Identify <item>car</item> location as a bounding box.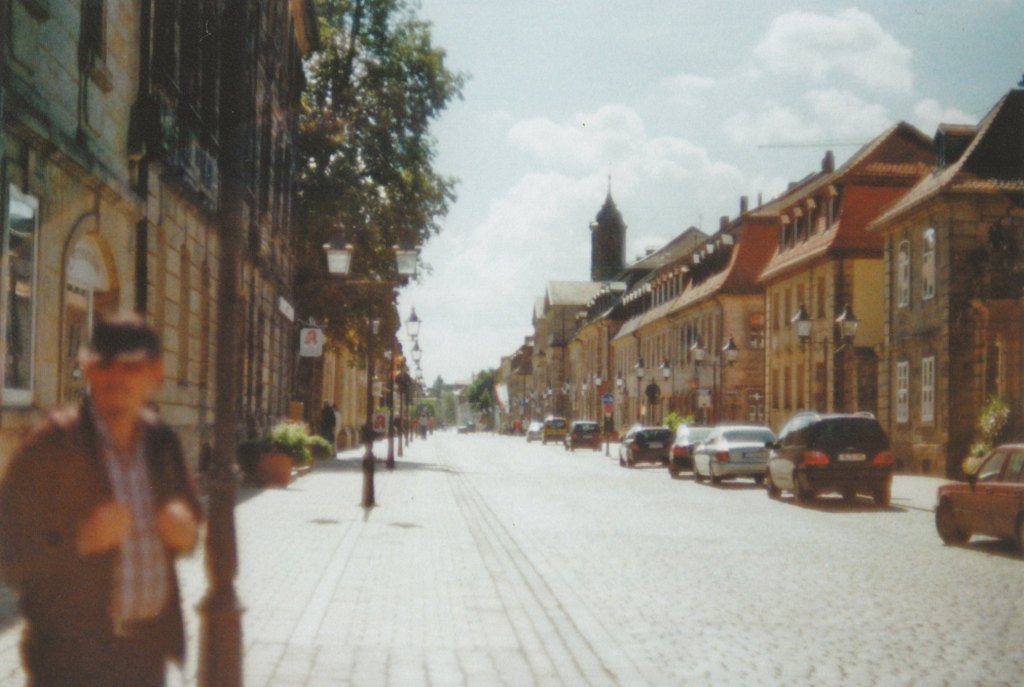
rect(931, 447, 1023, 547).
